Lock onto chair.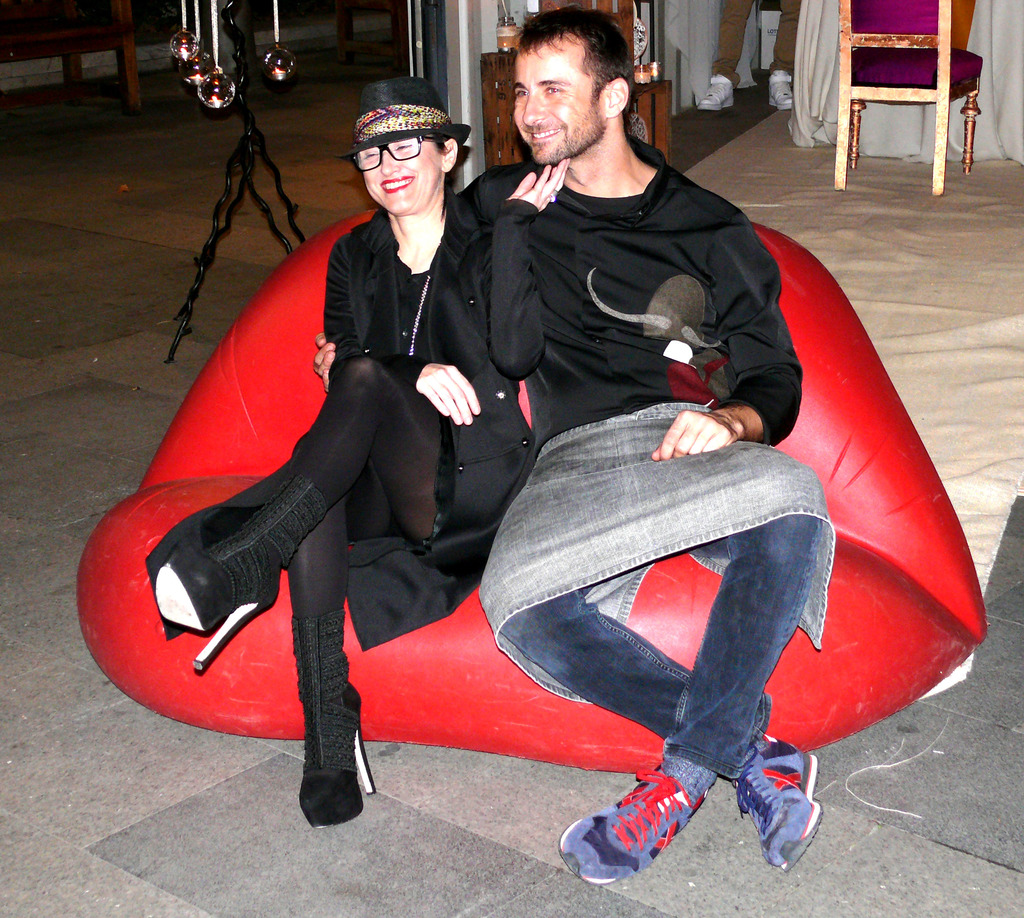
Locked: detection(74, 216, 989, 773).
